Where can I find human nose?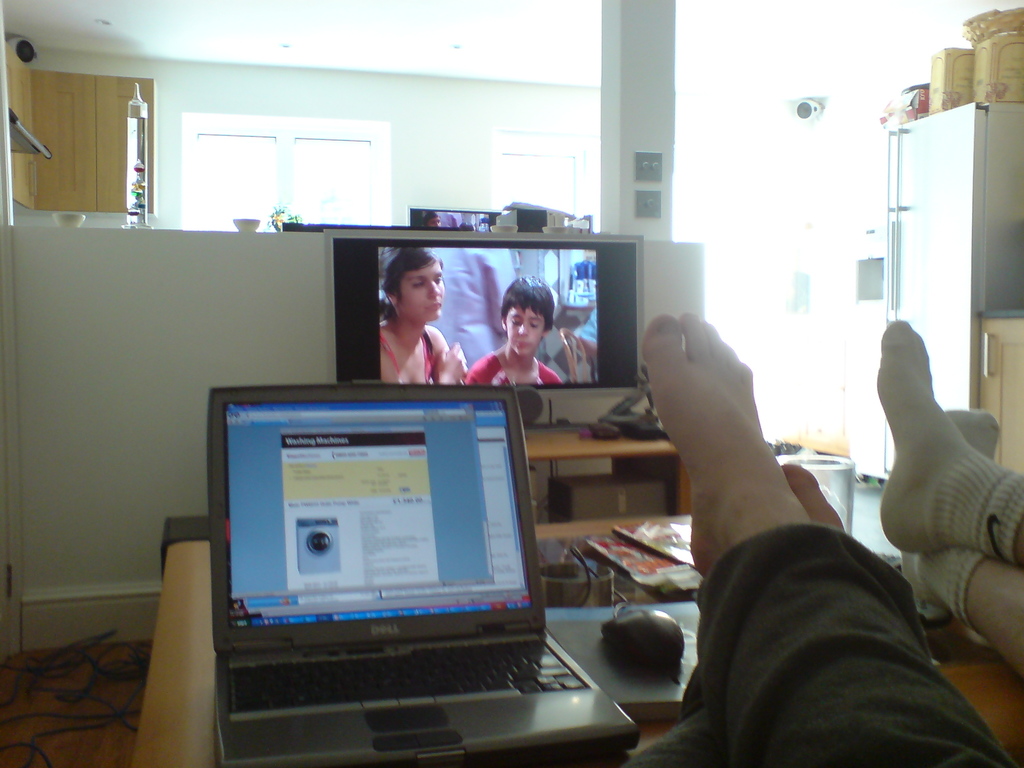
You can find it at BBox(429, 280, 440, 297).
